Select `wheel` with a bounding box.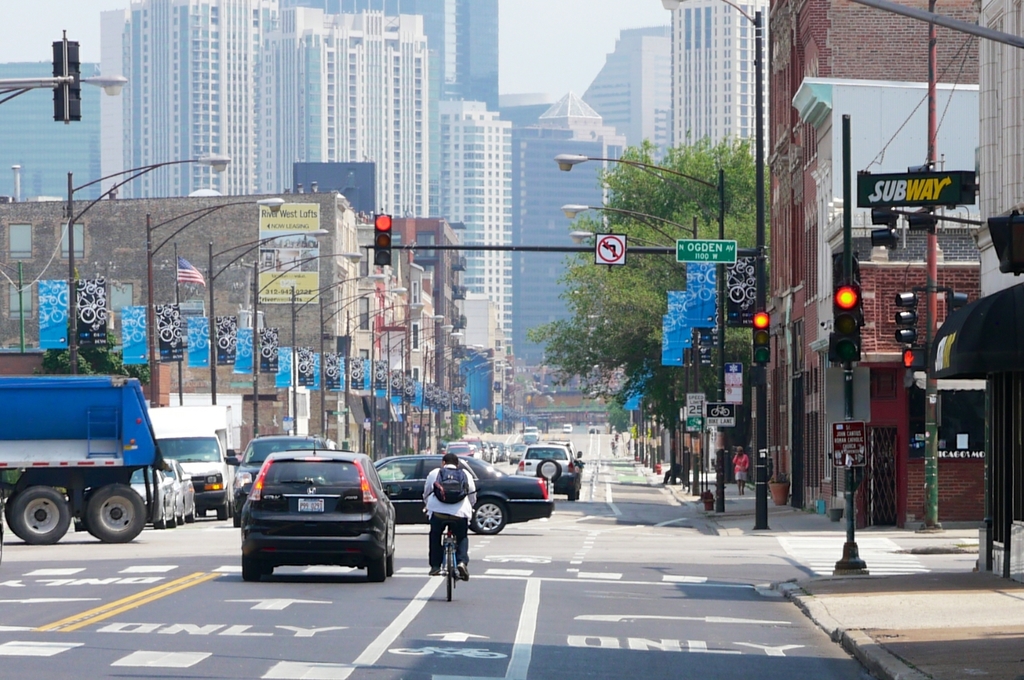
region(367, 540, 387, 582).
